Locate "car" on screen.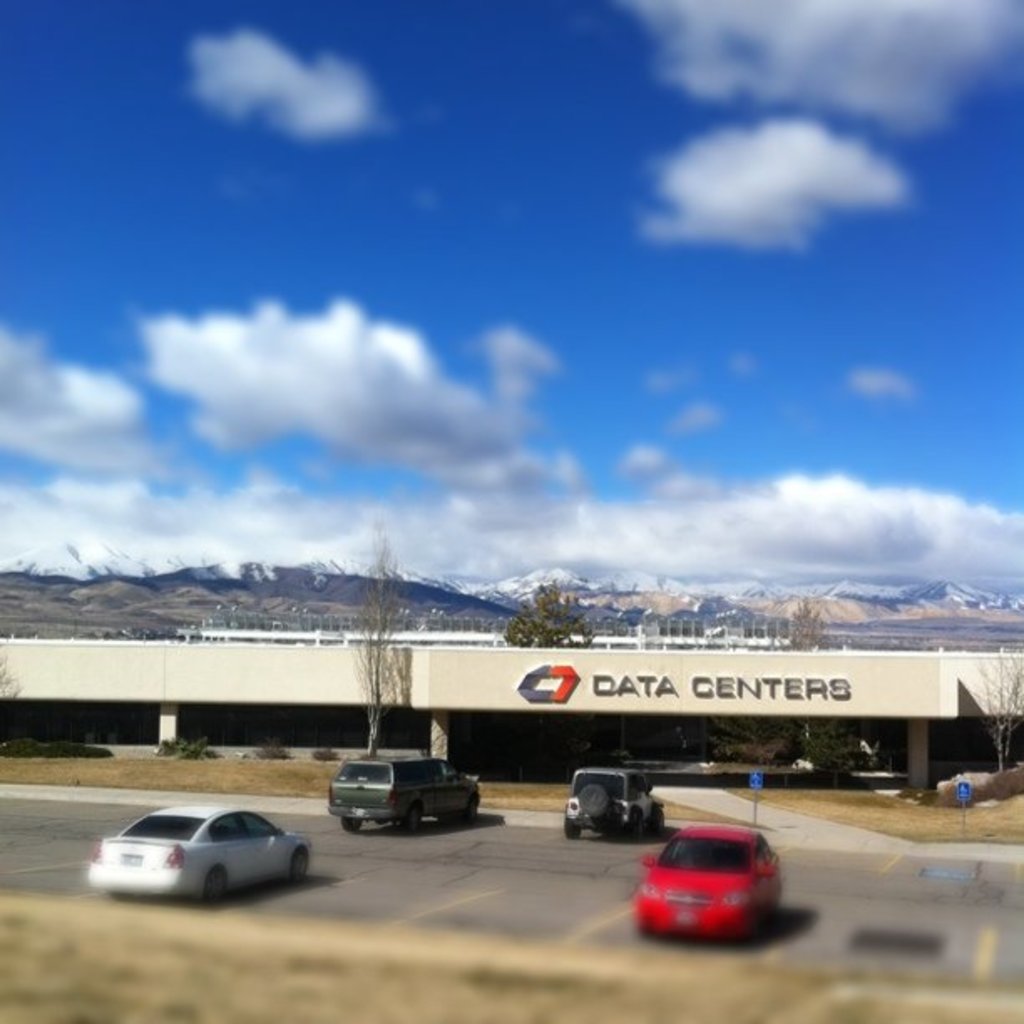
On screen at (325, 755, 482, 833).
